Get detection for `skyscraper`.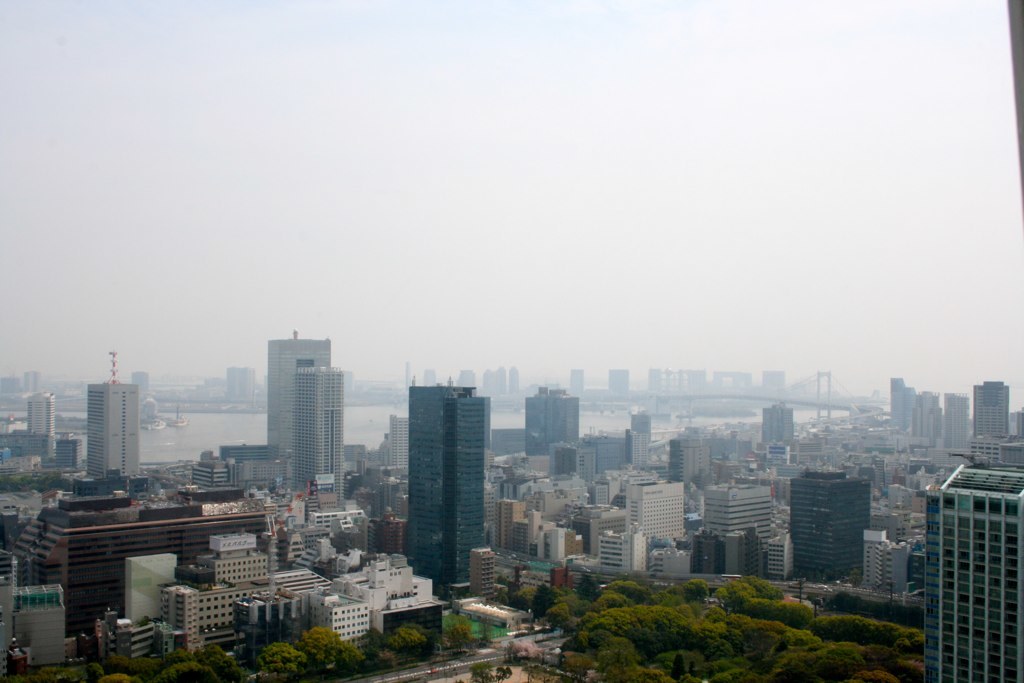
Detection: [668,433,708,481].
